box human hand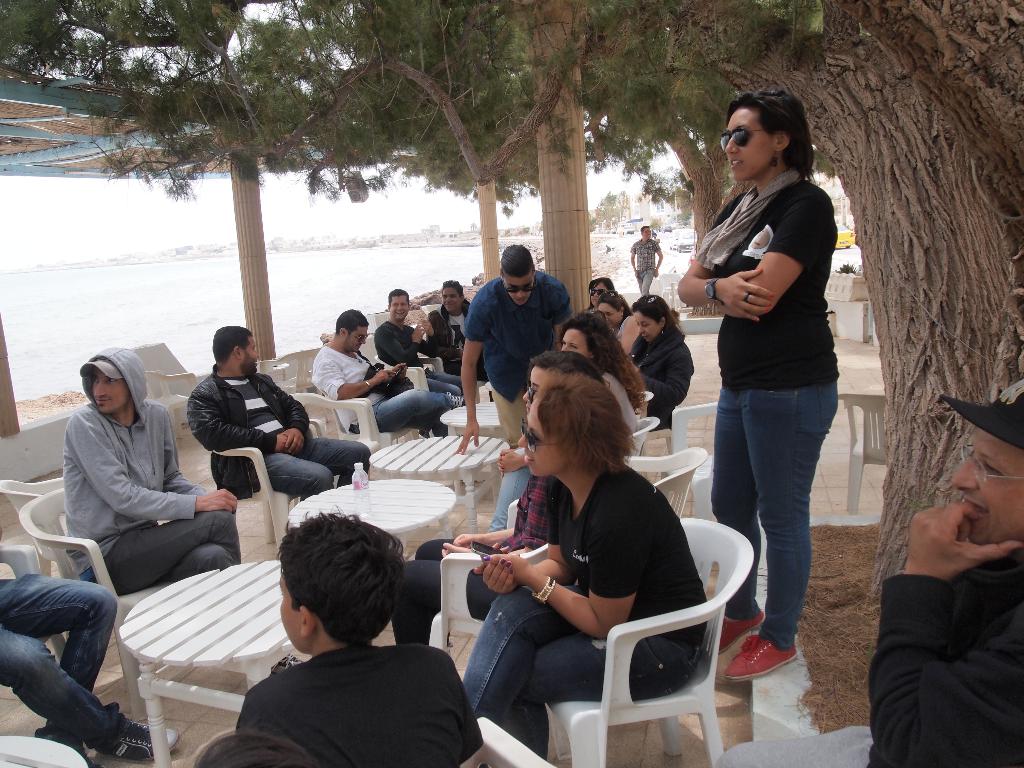
(438, 541, 478, 561)
